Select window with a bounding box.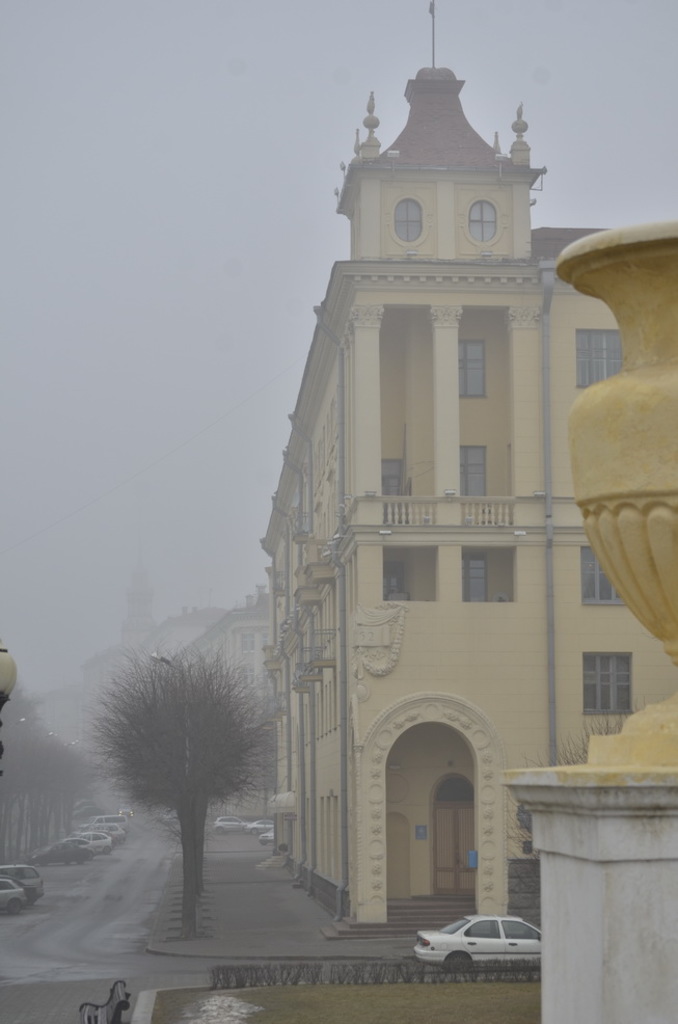
left=468, top=196, right=497, bottom=246.
